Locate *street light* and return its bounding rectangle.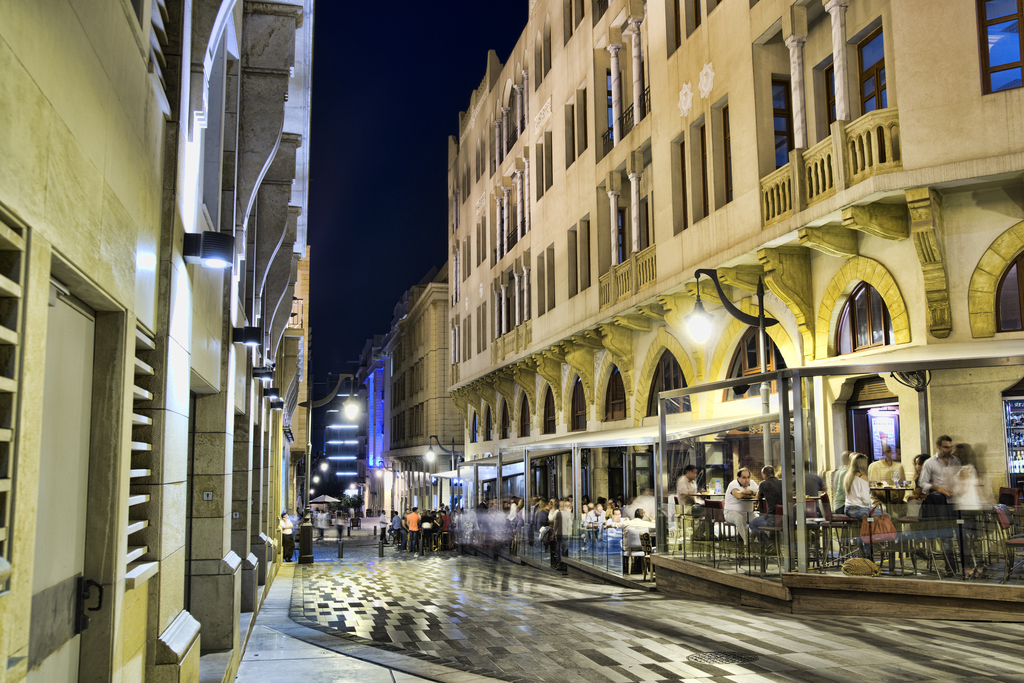
locate(304, 449, 332, 475).
